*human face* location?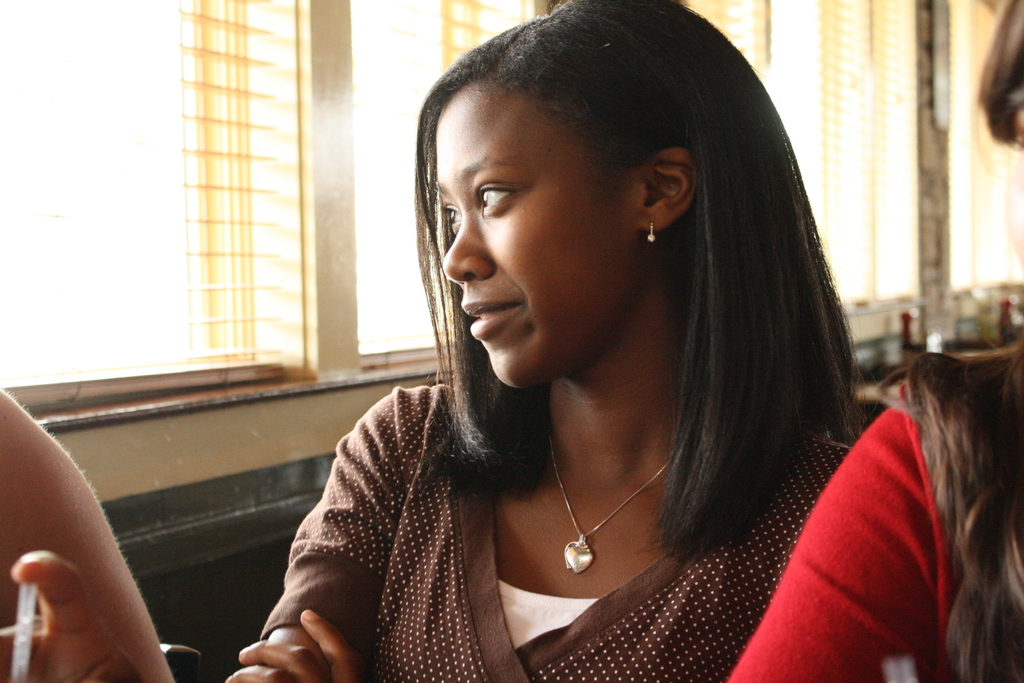
left=1003, top=95, right=1023, bottom=278
